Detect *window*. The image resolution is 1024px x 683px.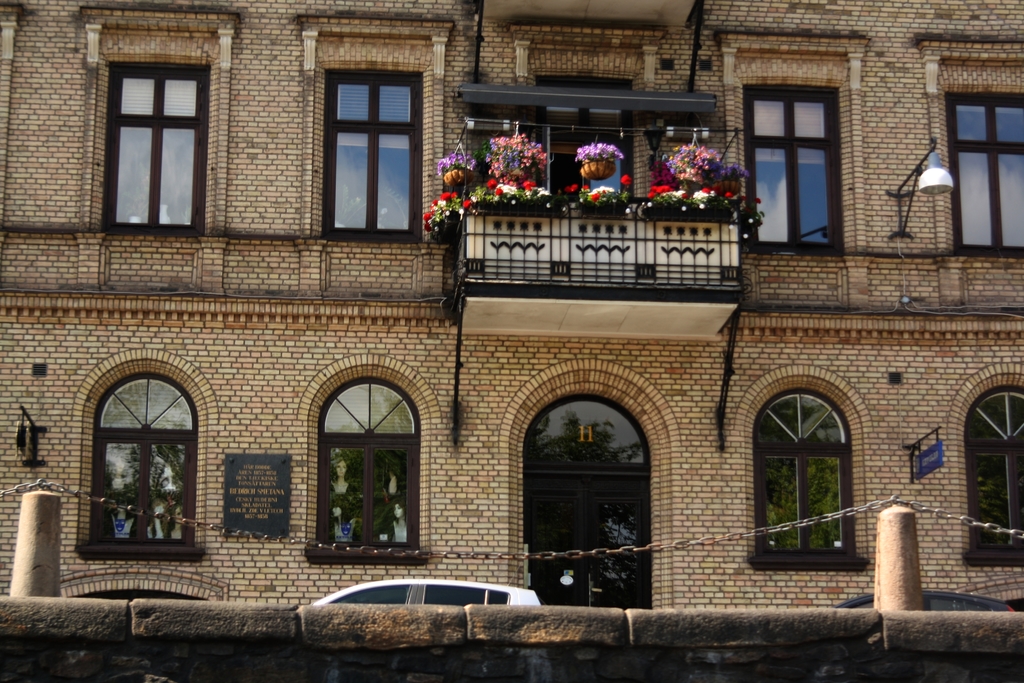
[x1=741, y1=88, x2=833, y2=255].
